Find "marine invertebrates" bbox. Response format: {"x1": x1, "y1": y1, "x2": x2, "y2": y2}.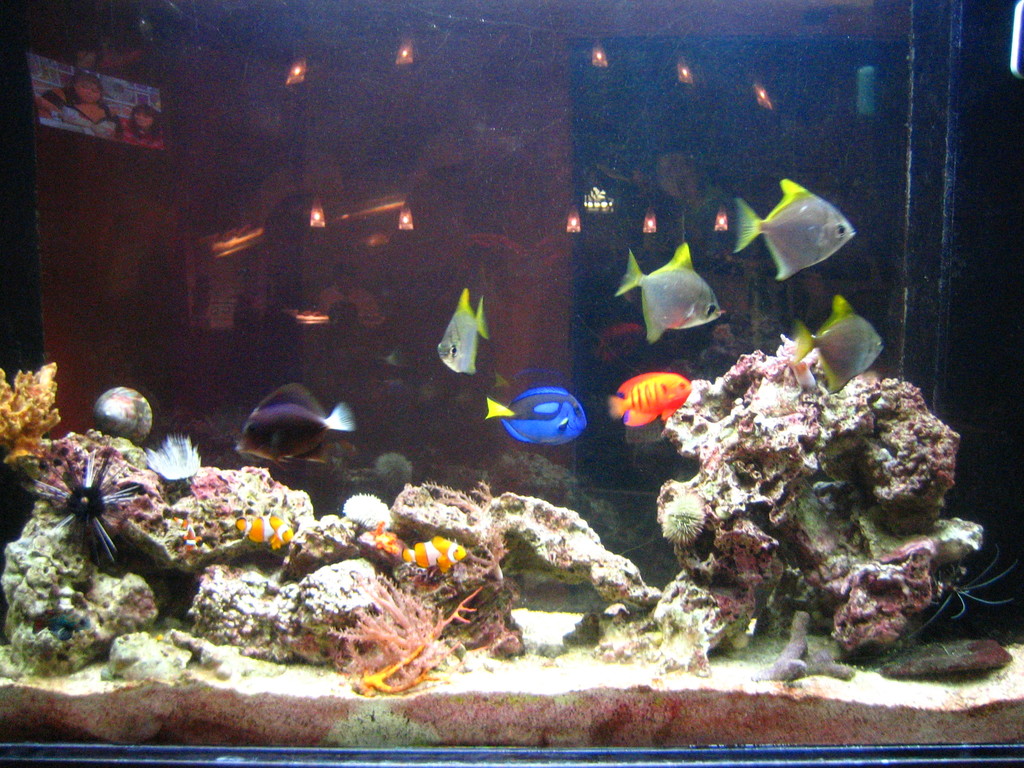
{"x1": 681, "y1": 333, "x2": 1002, "y2": 657}.
